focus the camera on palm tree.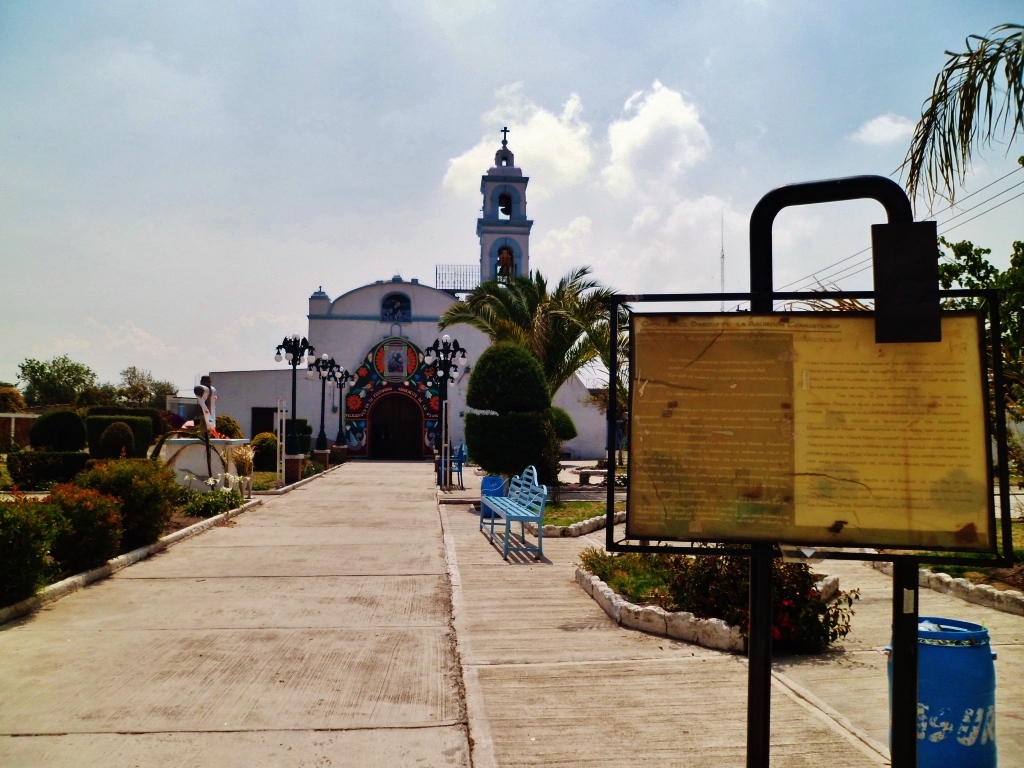
Focus region: x1=890, y1=4, x2=1023, y2=231.
